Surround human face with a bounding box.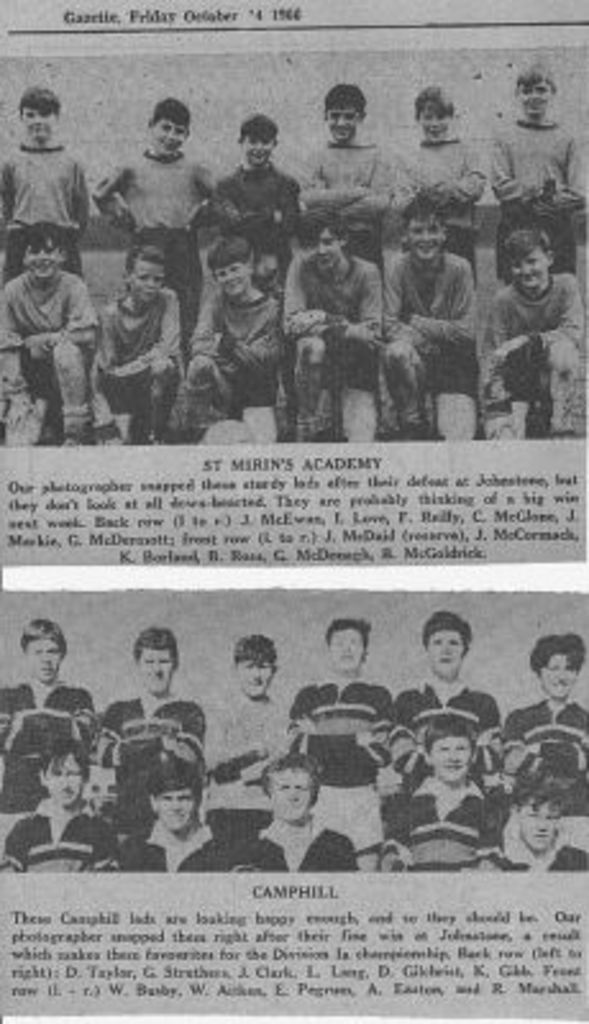
{"x1": 44, "y1": 753, "x2": 85, "y2": 804}.
